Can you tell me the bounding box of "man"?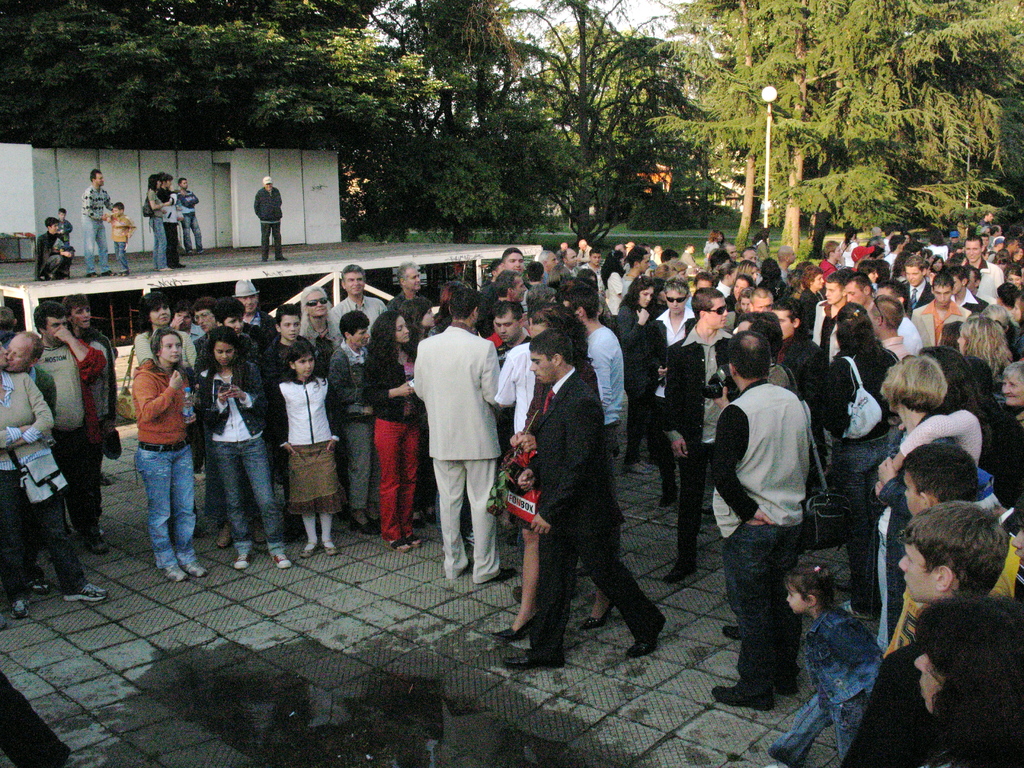
Rect(179, 175, 214, 254).
